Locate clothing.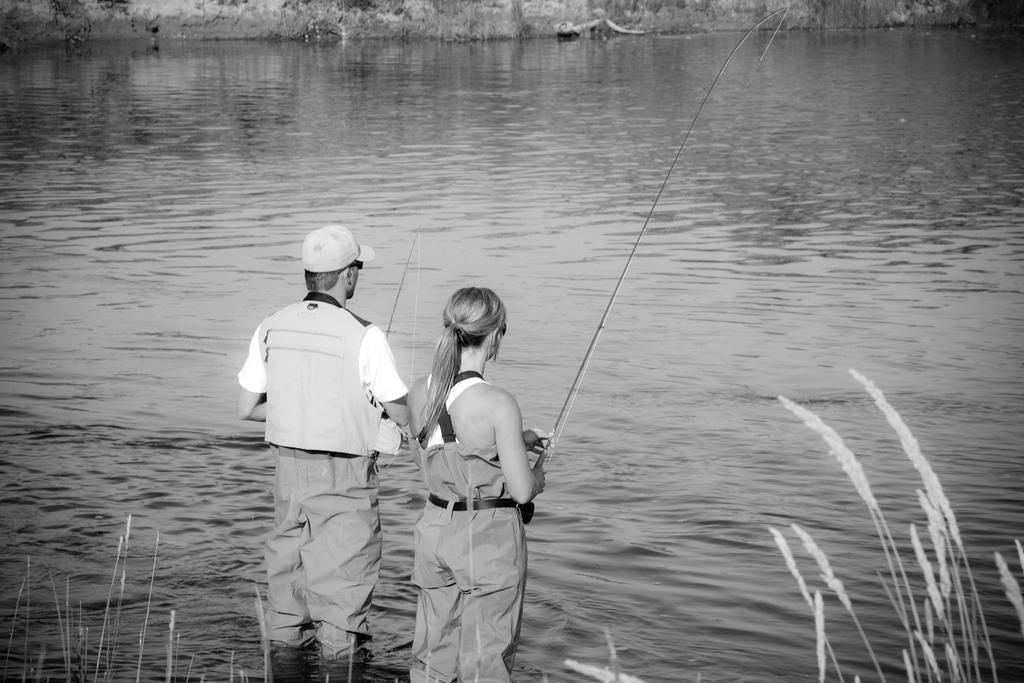
Bounding box: bbox=[410, 370, 527, 682].
